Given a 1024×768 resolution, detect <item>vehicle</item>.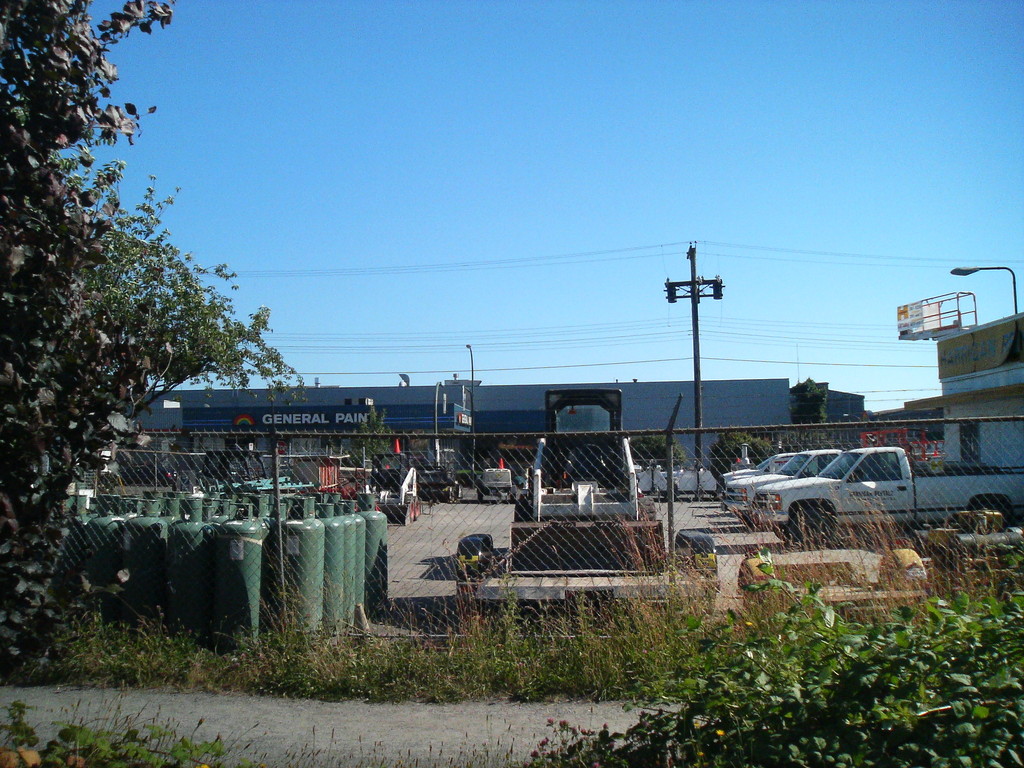
<region>718, 452, 795, 482</region>.
